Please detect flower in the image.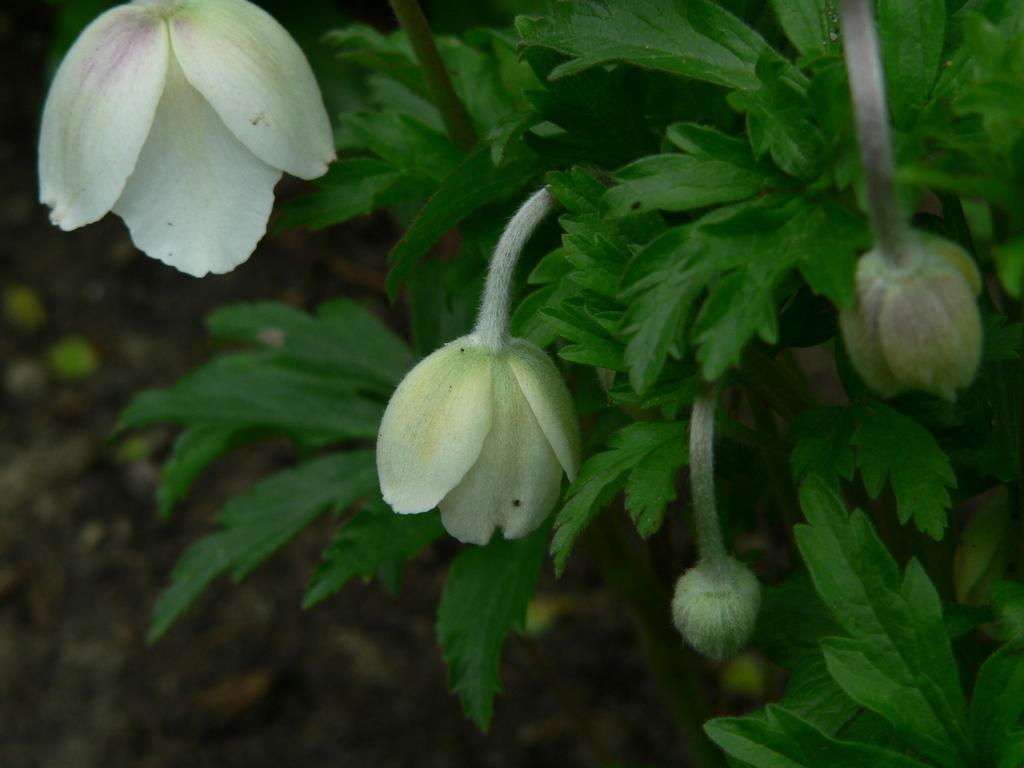
l=38, t=0, r=337, b=276.
